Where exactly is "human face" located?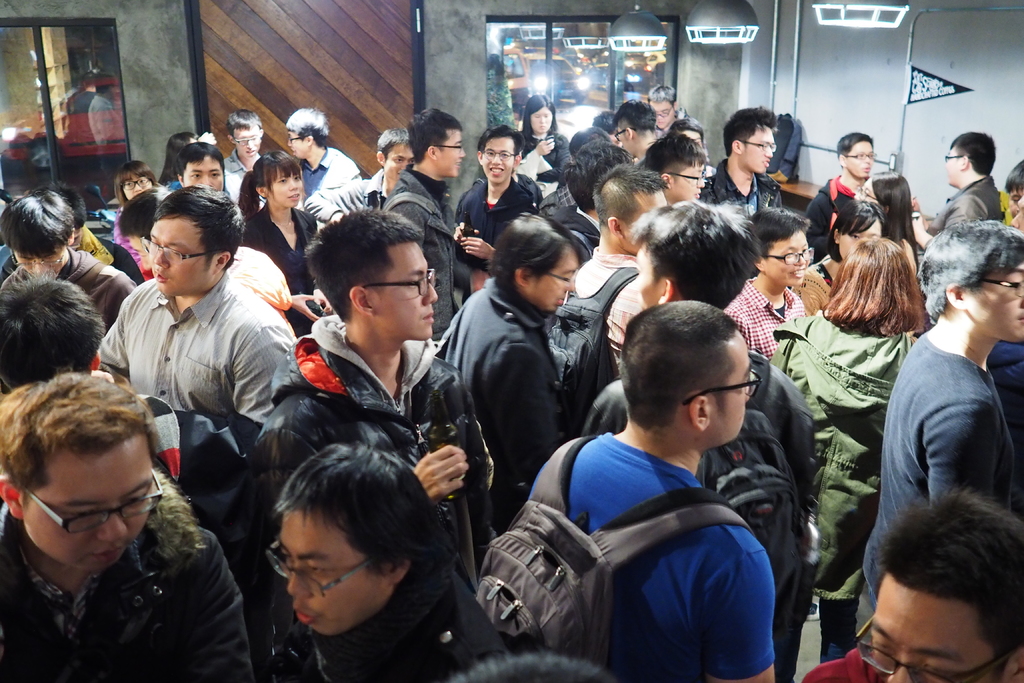
Its bounding box is (x1=480, y1=132, x2=516, y2=183).
